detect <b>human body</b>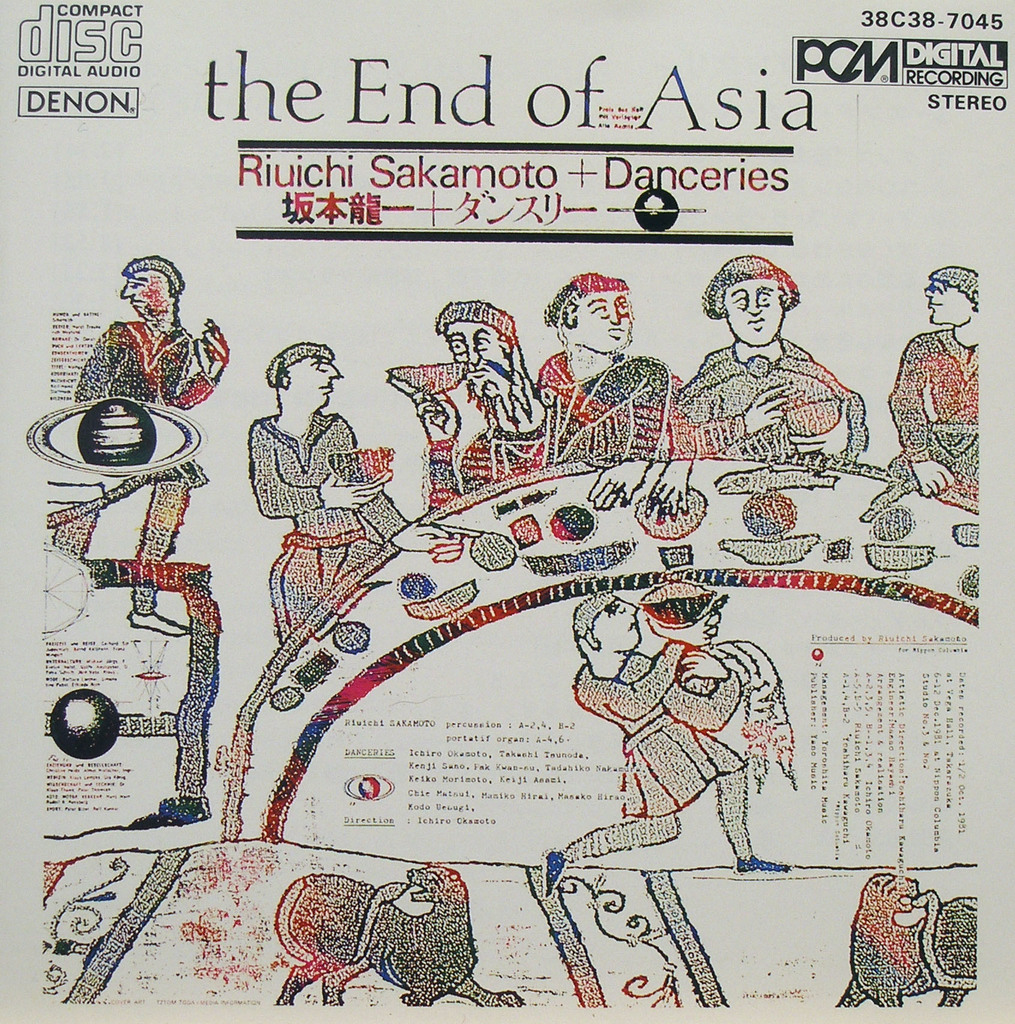
(384,375,566,506)
